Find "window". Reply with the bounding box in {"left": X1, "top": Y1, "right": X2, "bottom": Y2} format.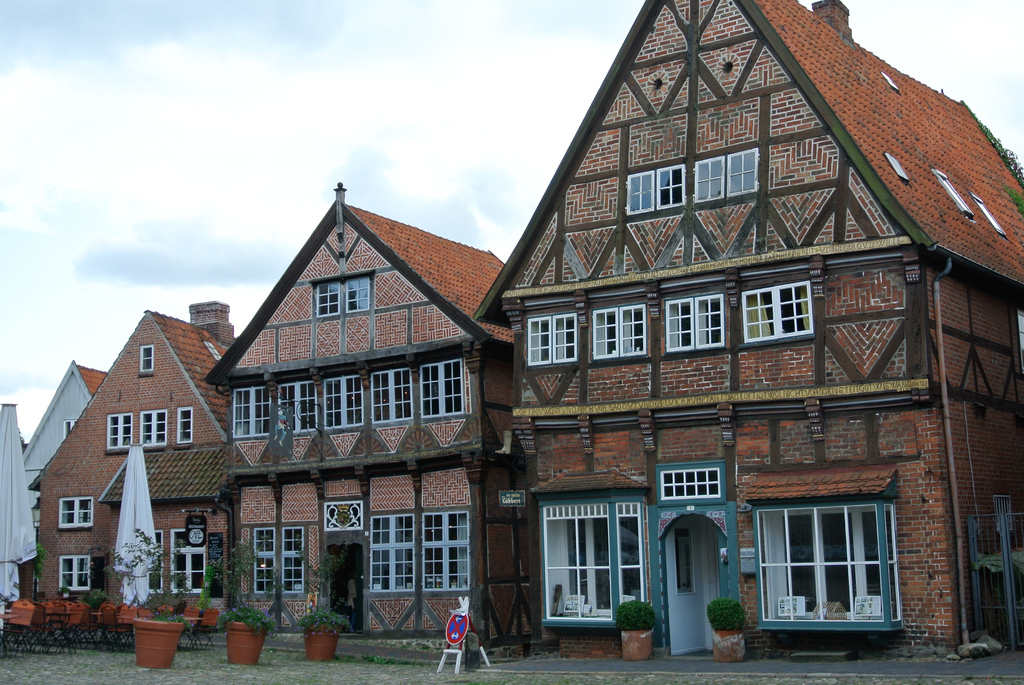
{"left": 252, "top": 526, "right": 309, "bottom": 599}.
